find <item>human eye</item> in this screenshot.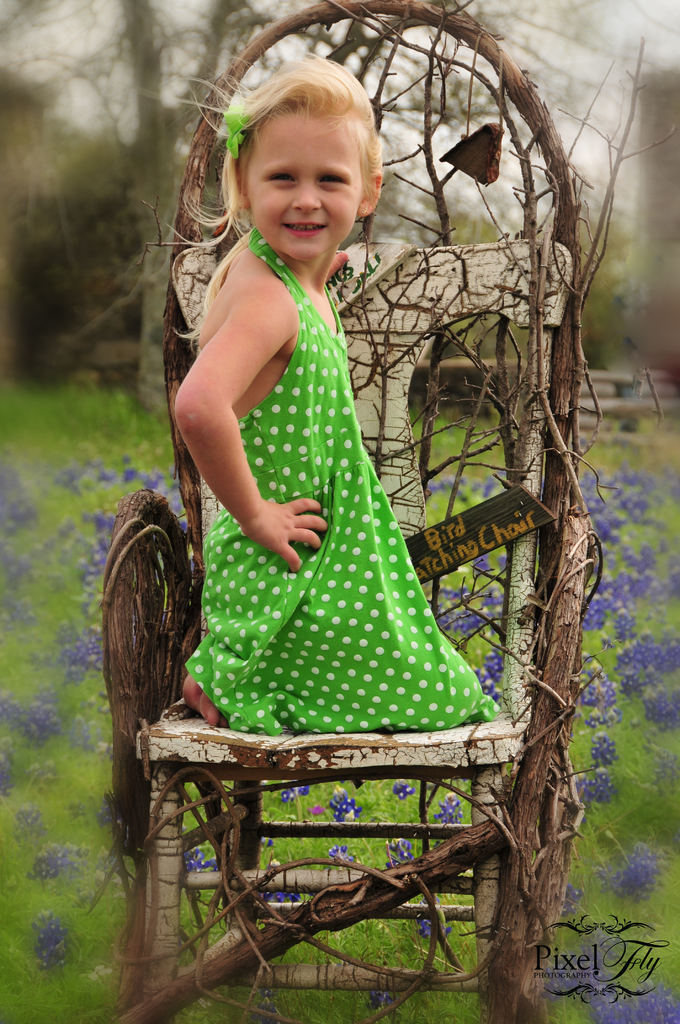
The bounding box for <item>human eye</item> is <box>264,165,299,188</box>.
